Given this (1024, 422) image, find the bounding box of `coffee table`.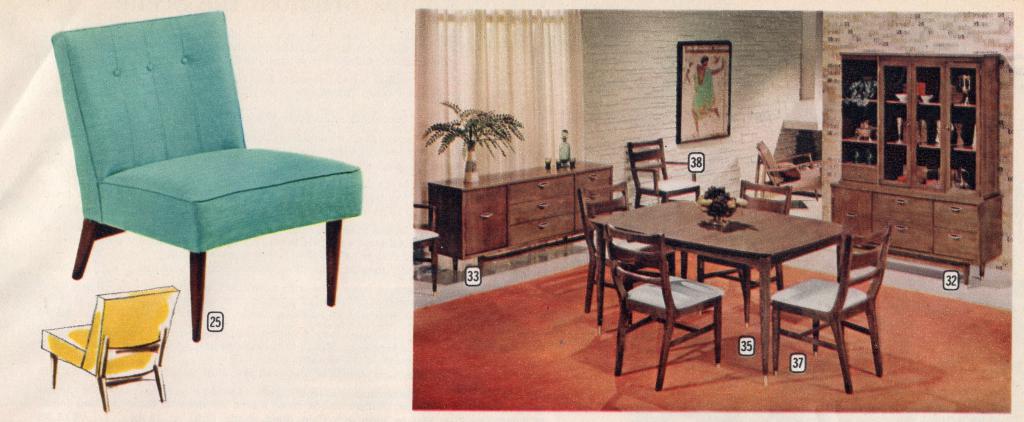
{"left": 608, "top": 198, "right": 872, "bottom": 371}.
